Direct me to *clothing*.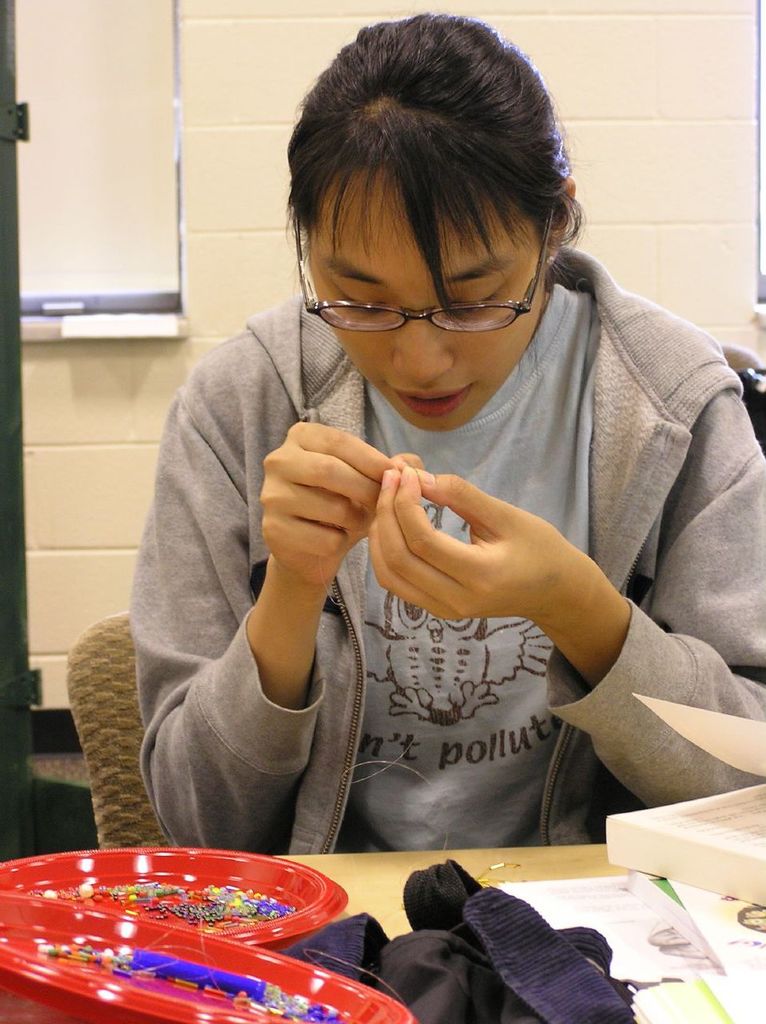
Direction: box=[105, 222, 748, 890].
